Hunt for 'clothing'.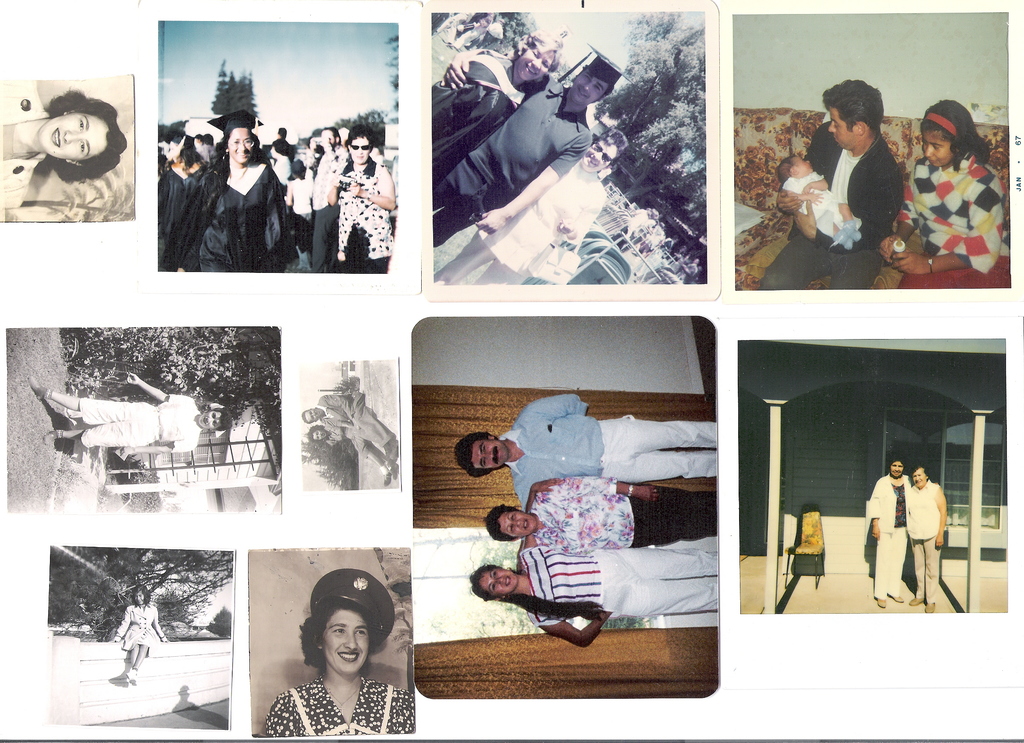
Hunted down at left=79, top=392, right=202, bottom=455.
